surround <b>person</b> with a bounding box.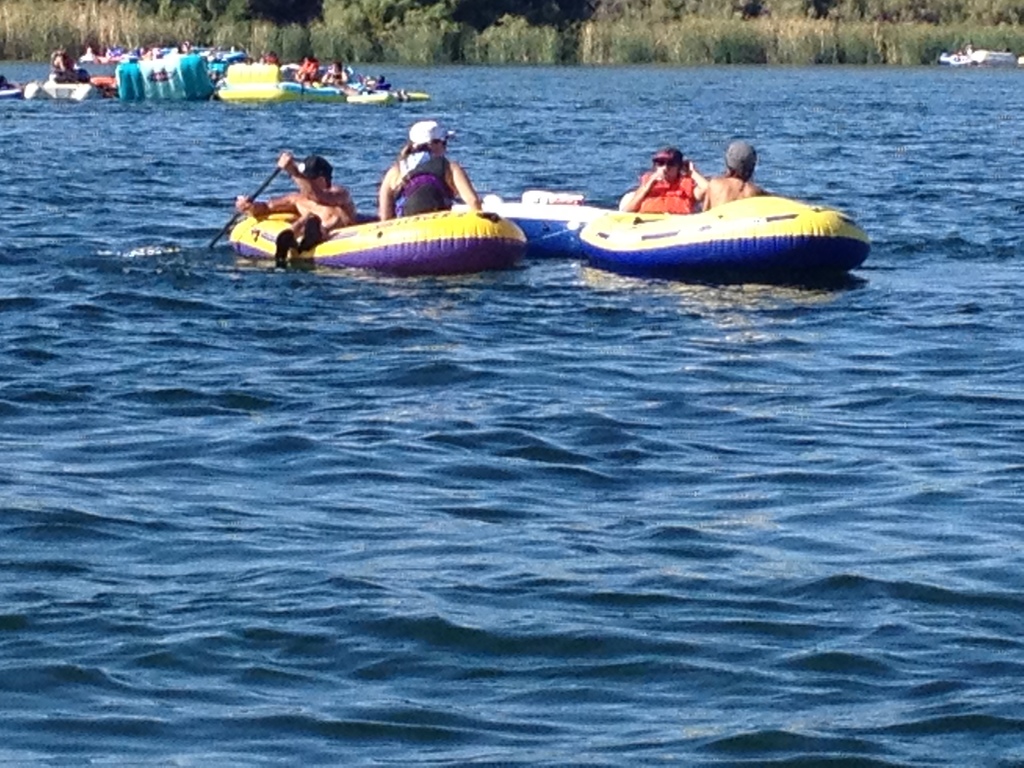
detection(45, 44, 81, 84).
